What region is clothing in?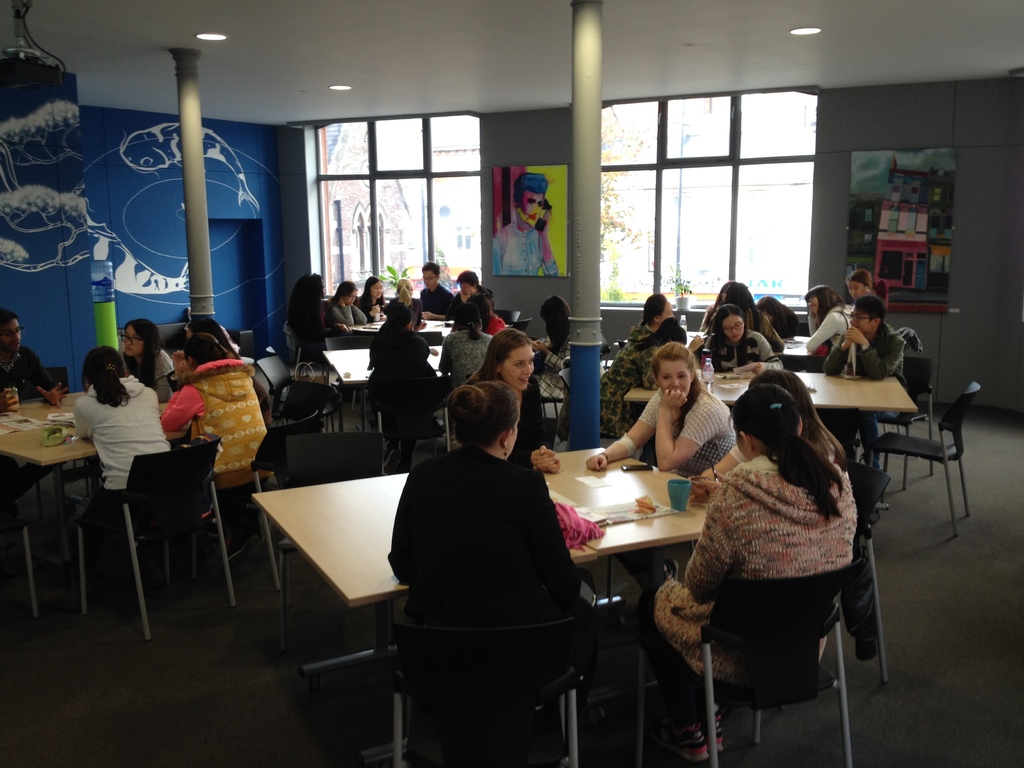
Rect(416, 280, 449, 316).
